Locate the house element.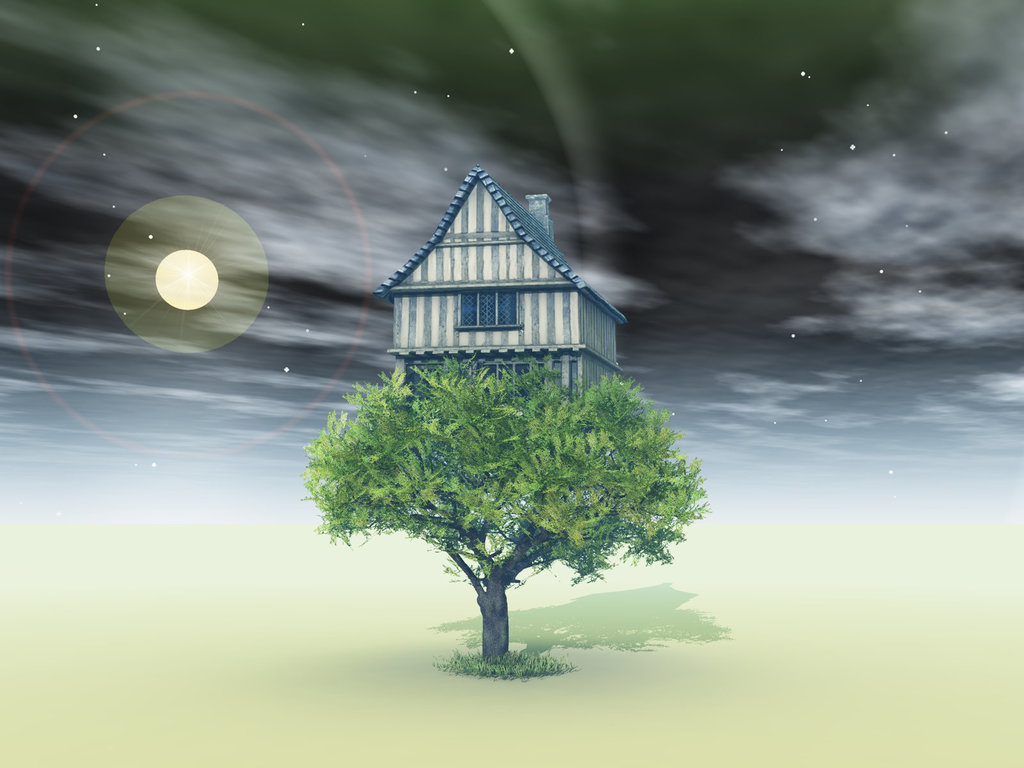
Element bbox: detection(352, 161, 639, 417).
